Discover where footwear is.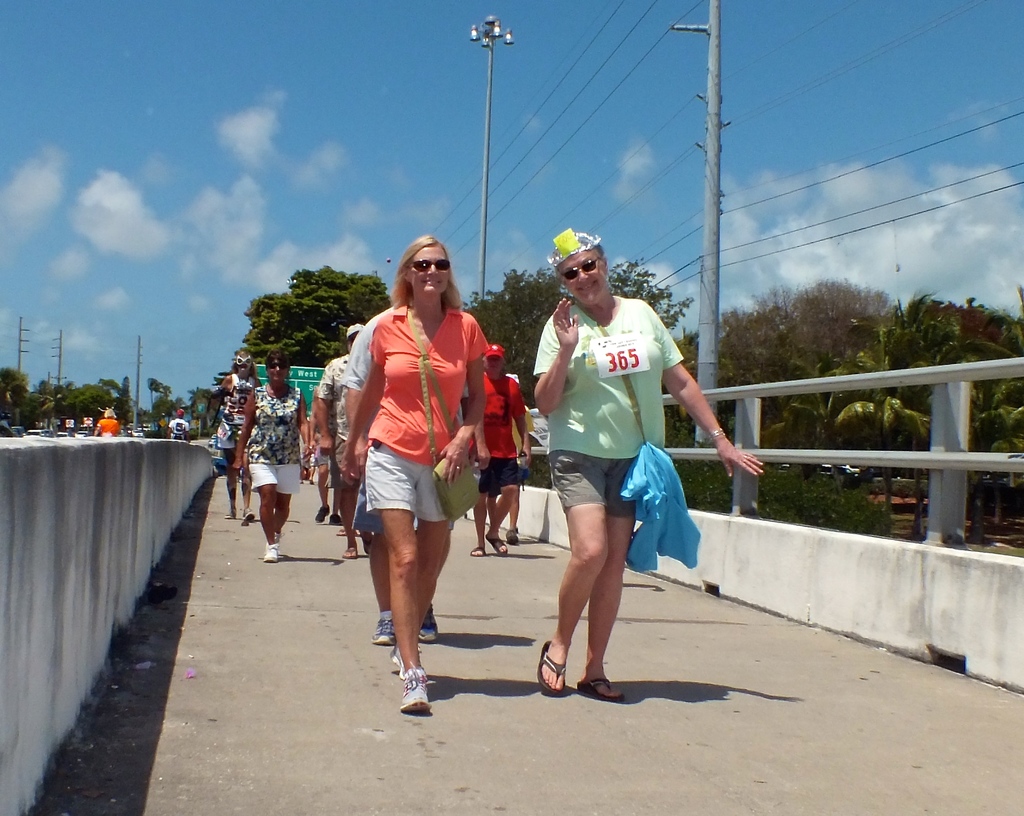
Discovered at bbox=(508, 532, 520, 542).
